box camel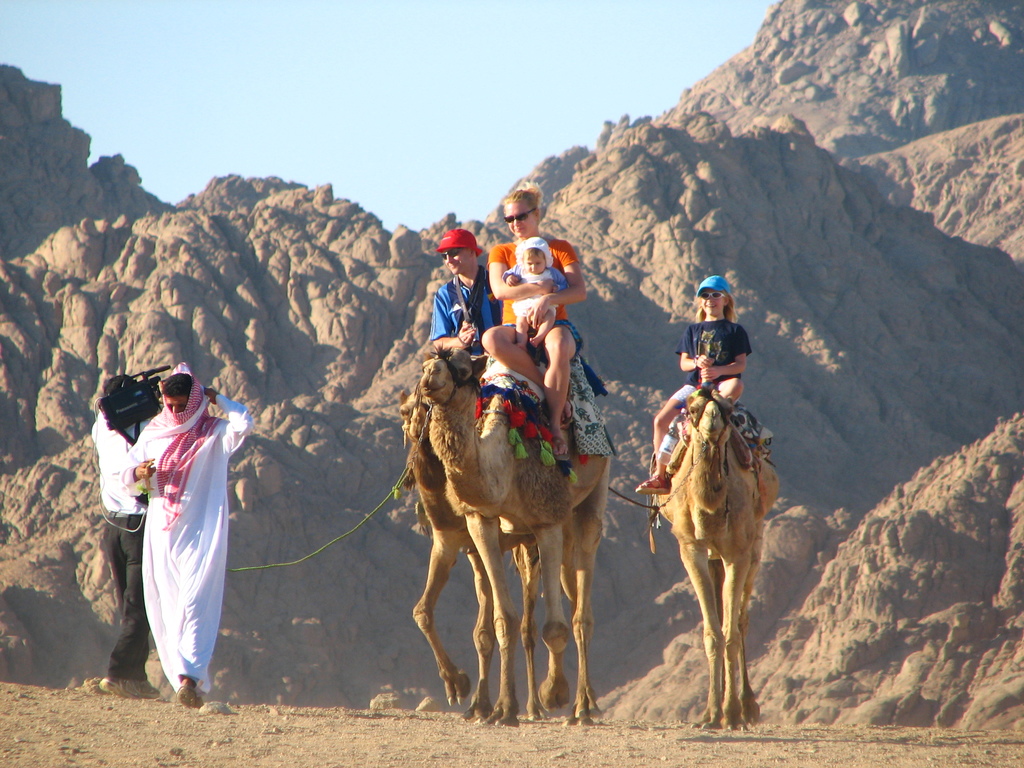
<bbox>399, 385, 572, 724</bbox>
